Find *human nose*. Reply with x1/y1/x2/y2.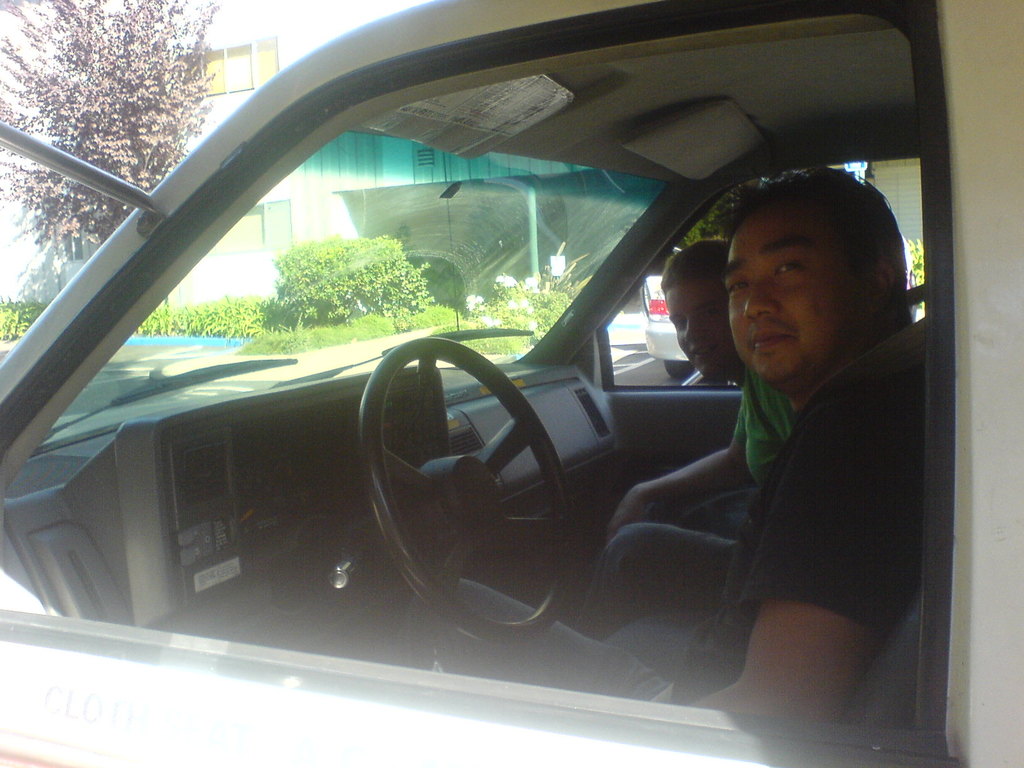
682/315/705/342.
